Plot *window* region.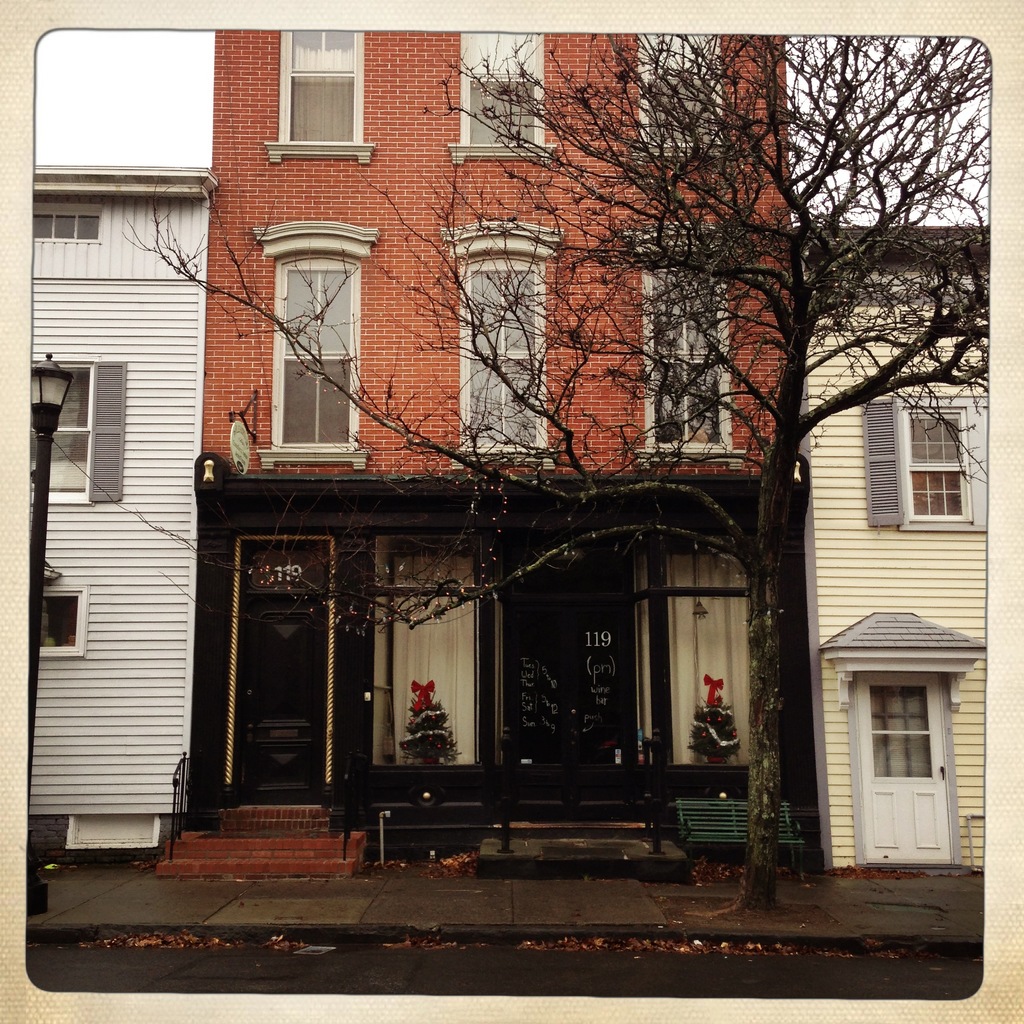
Plotted at 243 192 368 461.
